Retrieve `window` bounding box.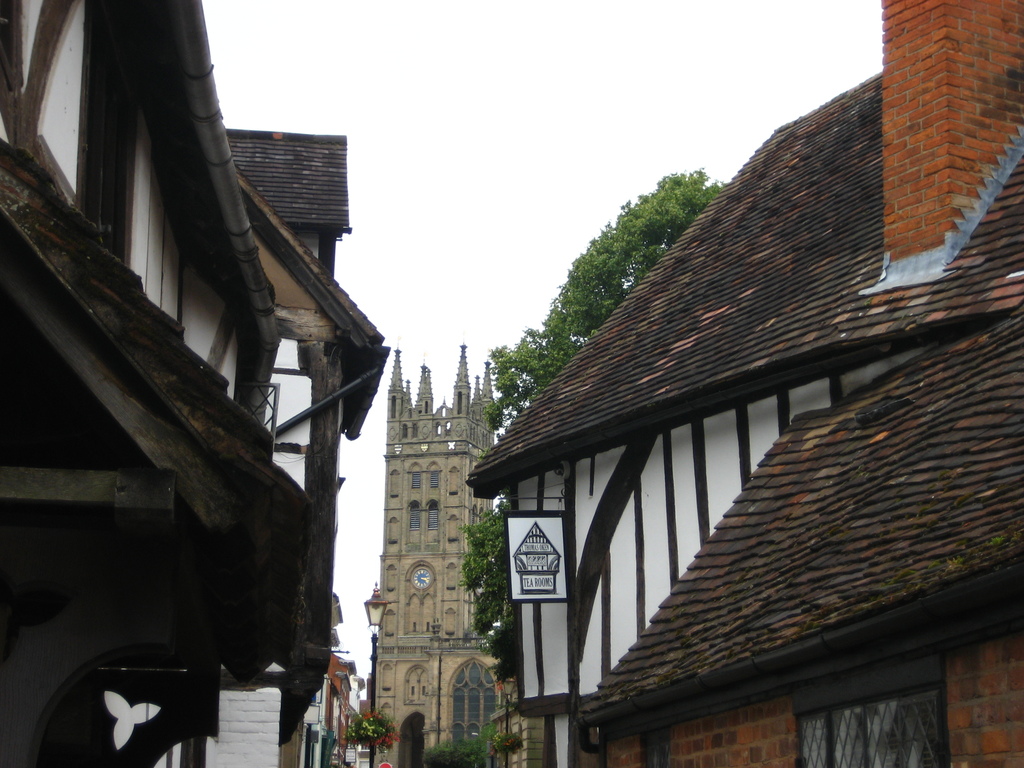
Bounding box: detection(419, 686, 424, 694).
